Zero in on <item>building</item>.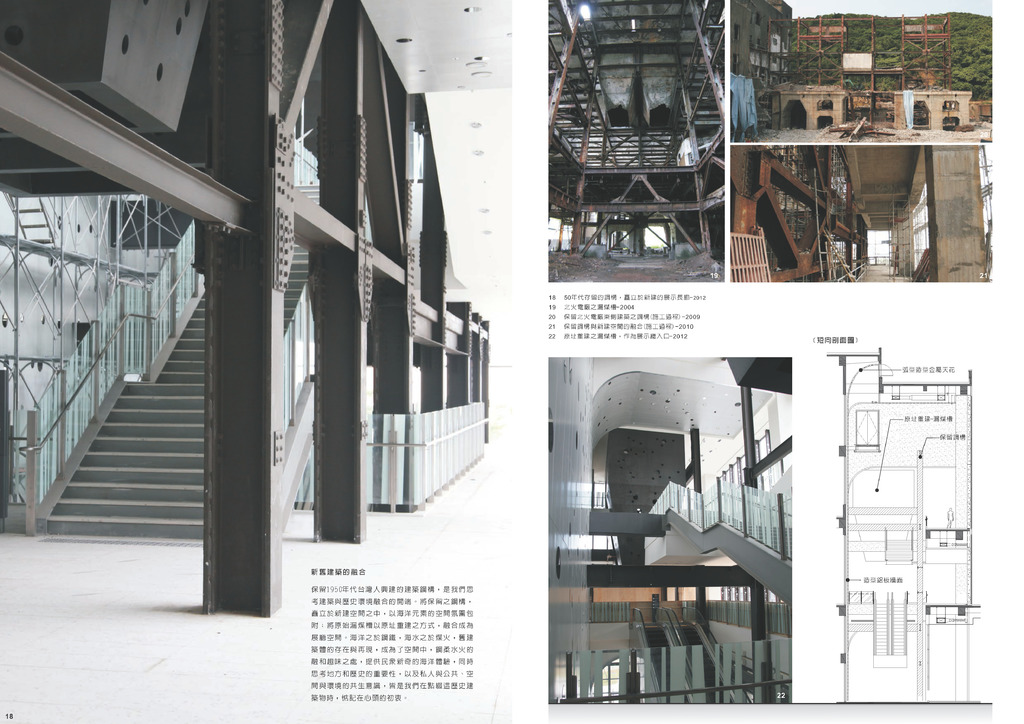
Zeroed in: 0:0:492:613.
